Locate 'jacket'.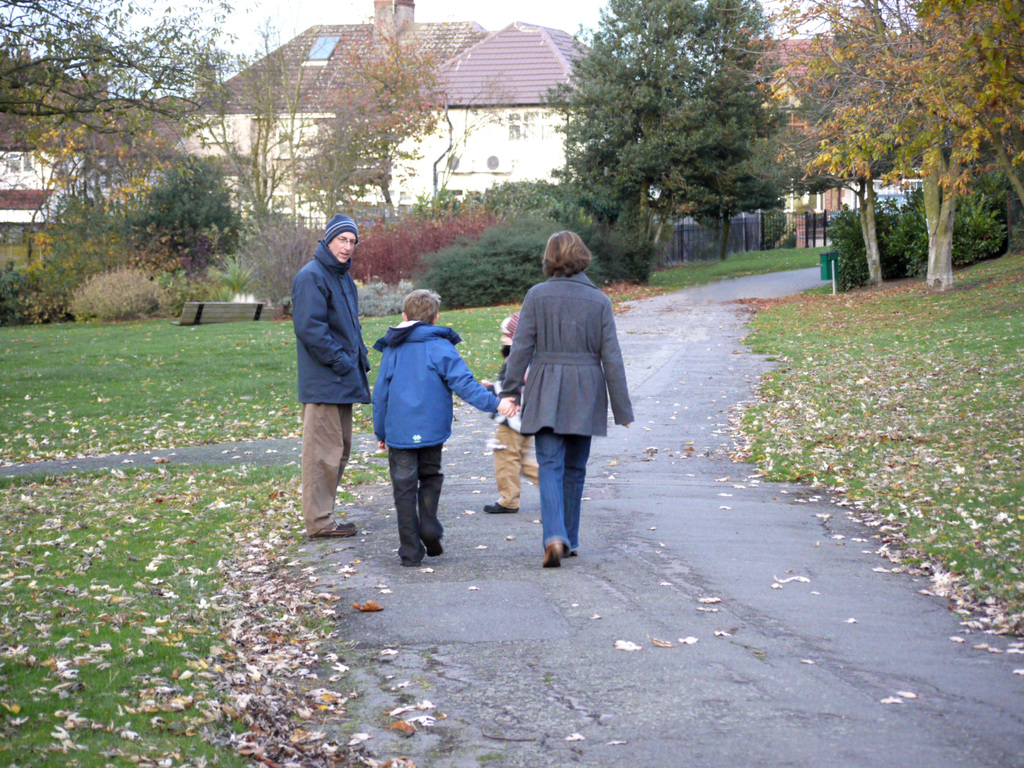
Bounding box: [286, 221, 365, 414].
